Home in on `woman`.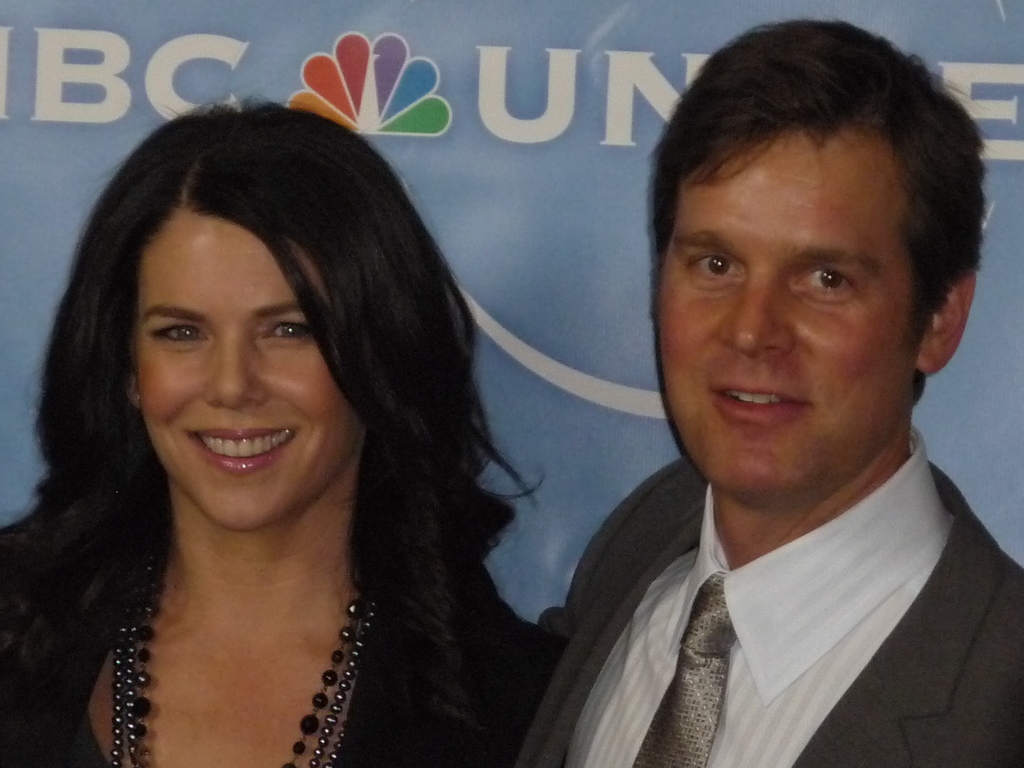
Homed in at BBox(6, 58, 650, 767).
